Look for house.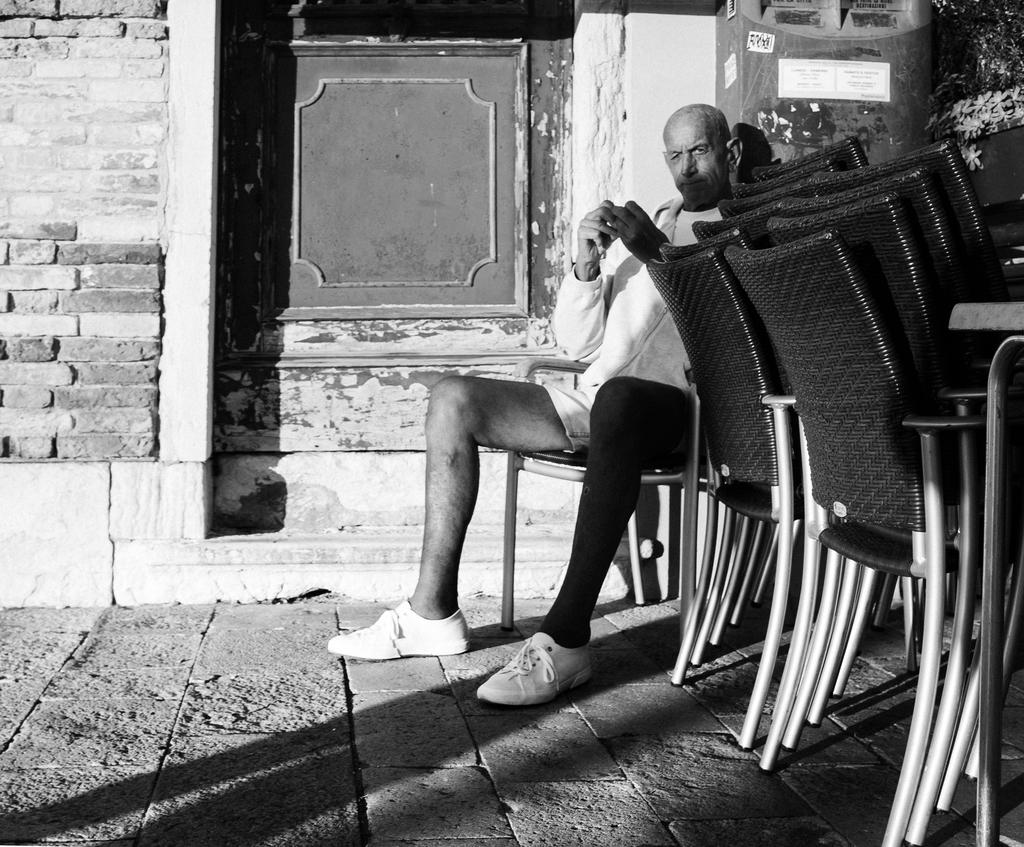
Found: region(104, 0, 1023, 764).
